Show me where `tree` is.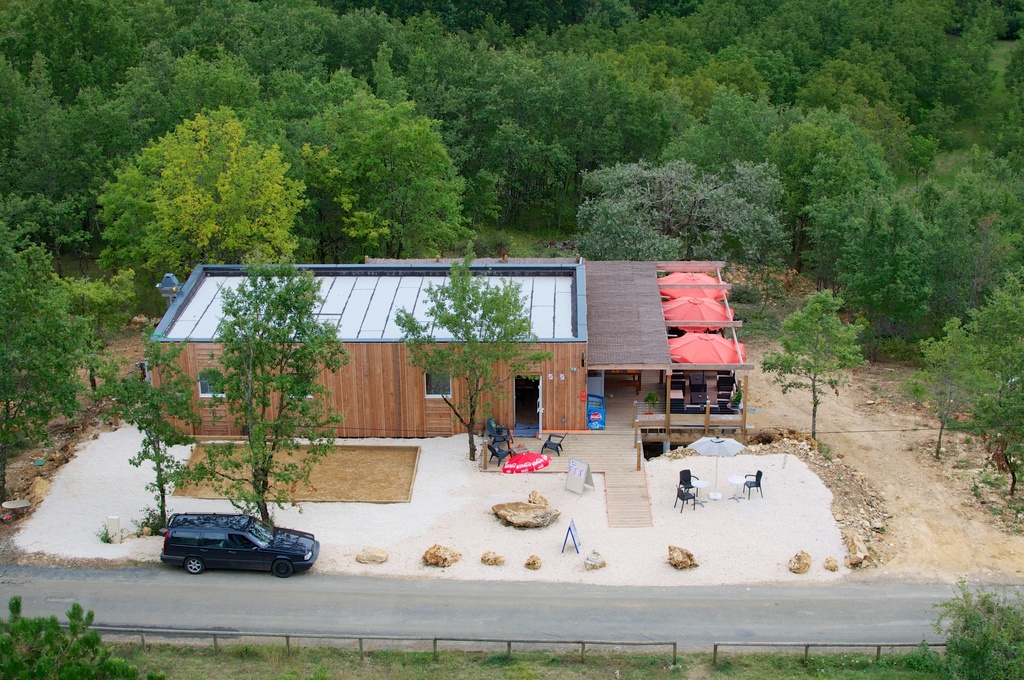
`tree` is at select_region(167, 284, 360, 490).
